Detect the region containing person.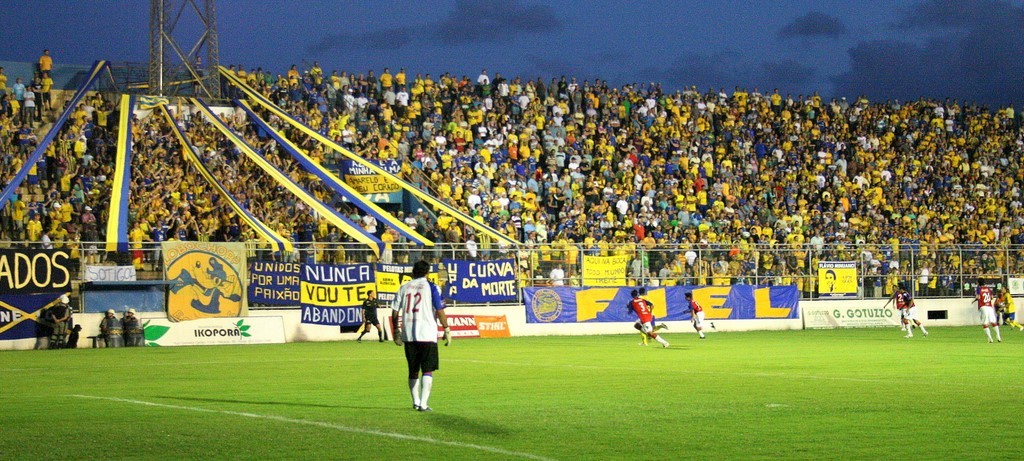
(994,288,1013,323).
